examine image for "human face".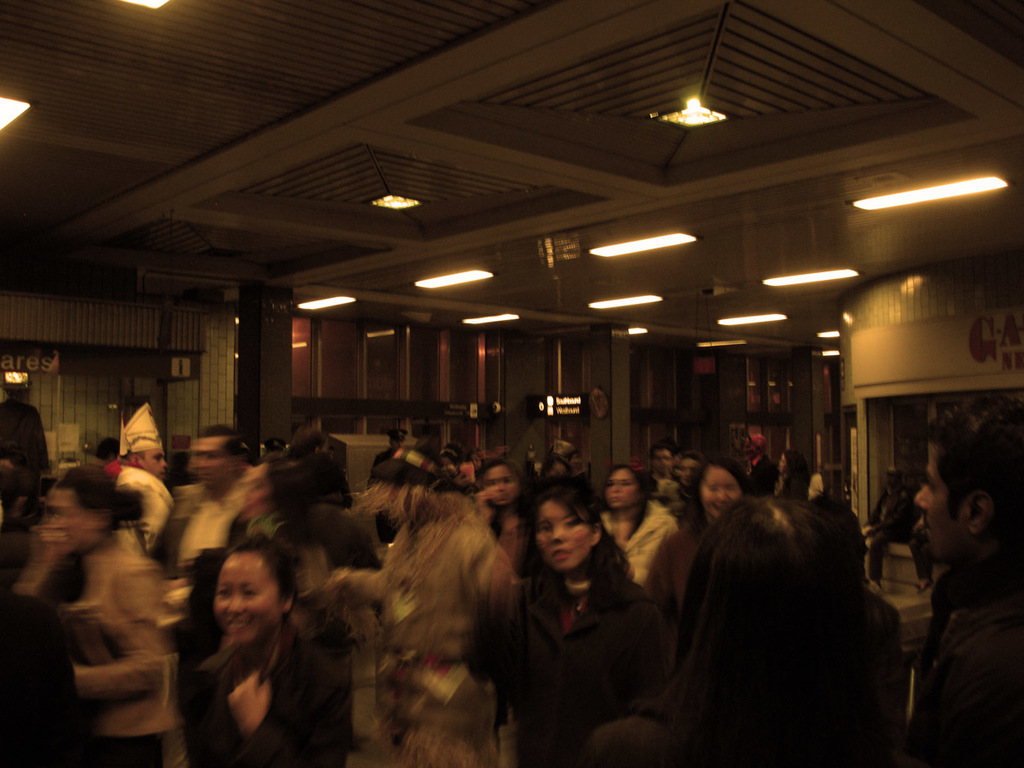
Examination result: bbox=[140, 448, 168, 480].
